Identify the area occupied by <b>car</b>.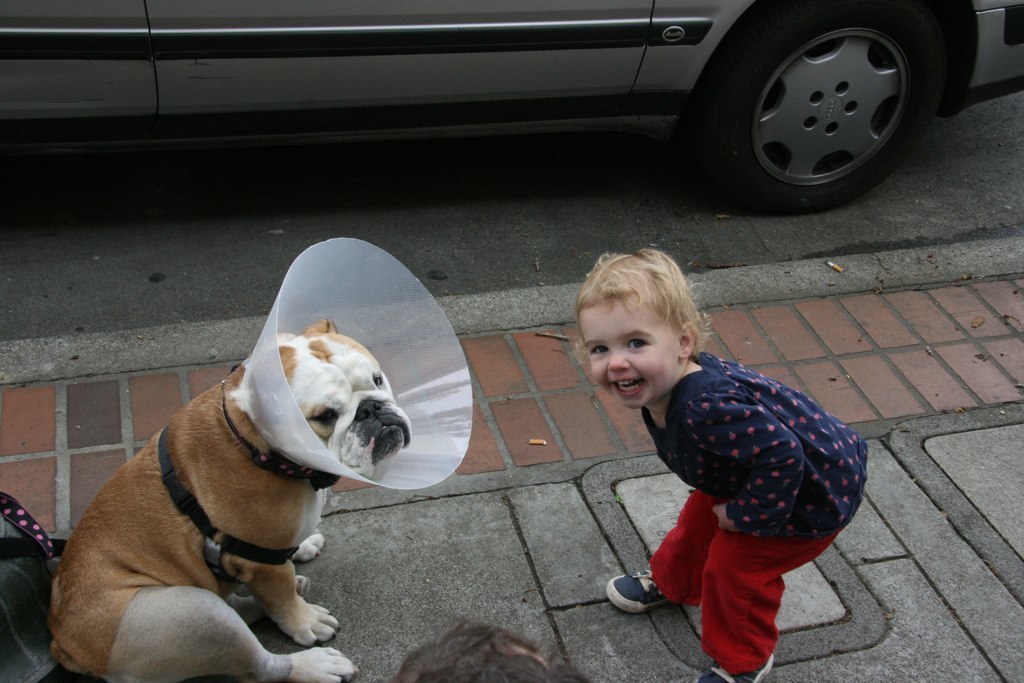
Area: 0/0/1023/211.
